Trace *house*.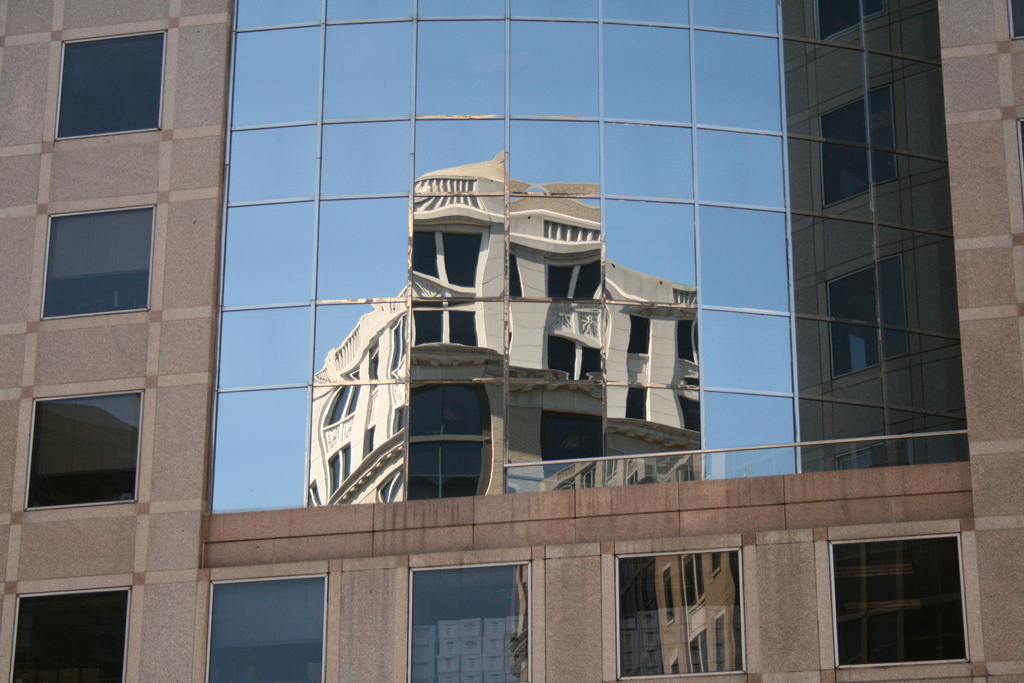
Traced to <bbox>303, 145, 700, 508</bbox>.
